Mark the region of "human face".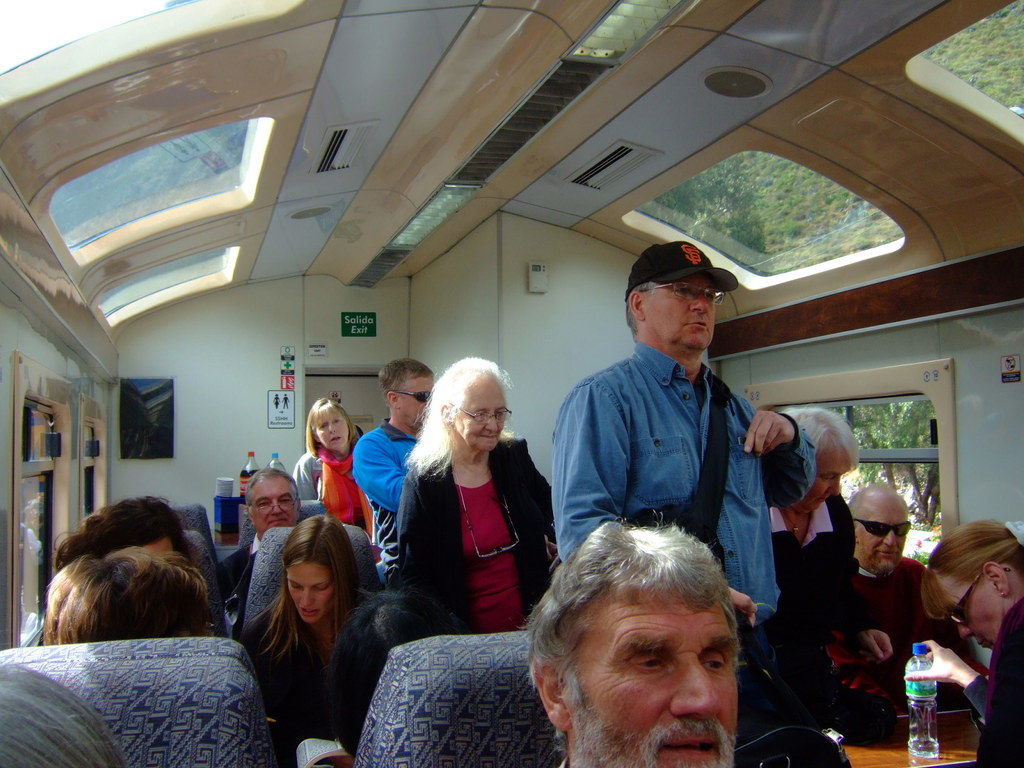
Region: [257, 479, 297, 525].
